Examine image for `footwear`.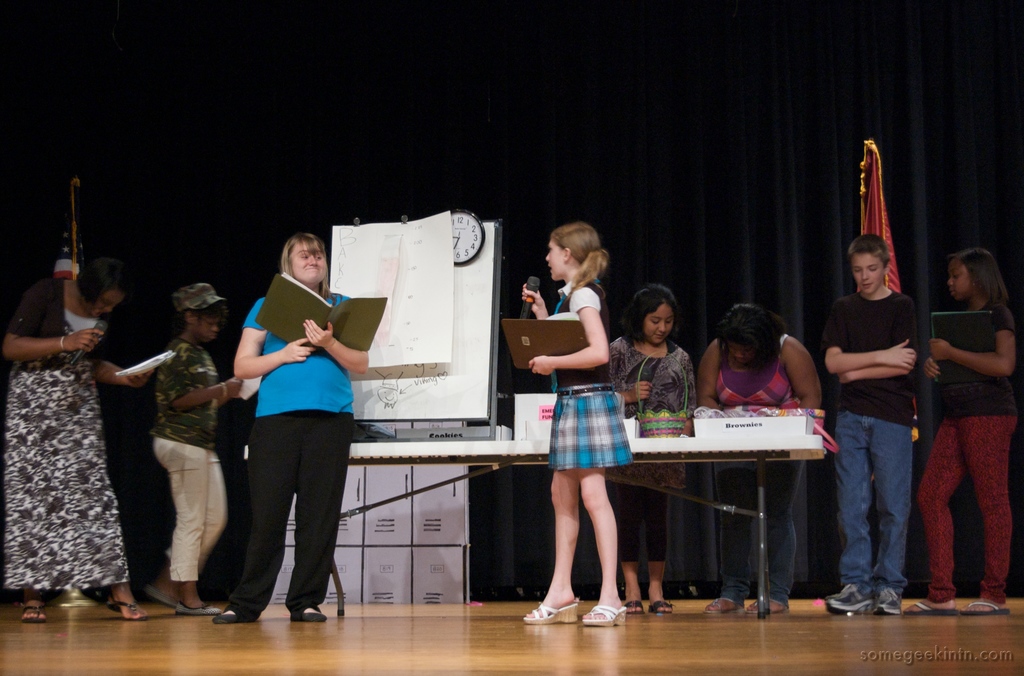
Examination result: BBox(650, 600, 673, 617).
